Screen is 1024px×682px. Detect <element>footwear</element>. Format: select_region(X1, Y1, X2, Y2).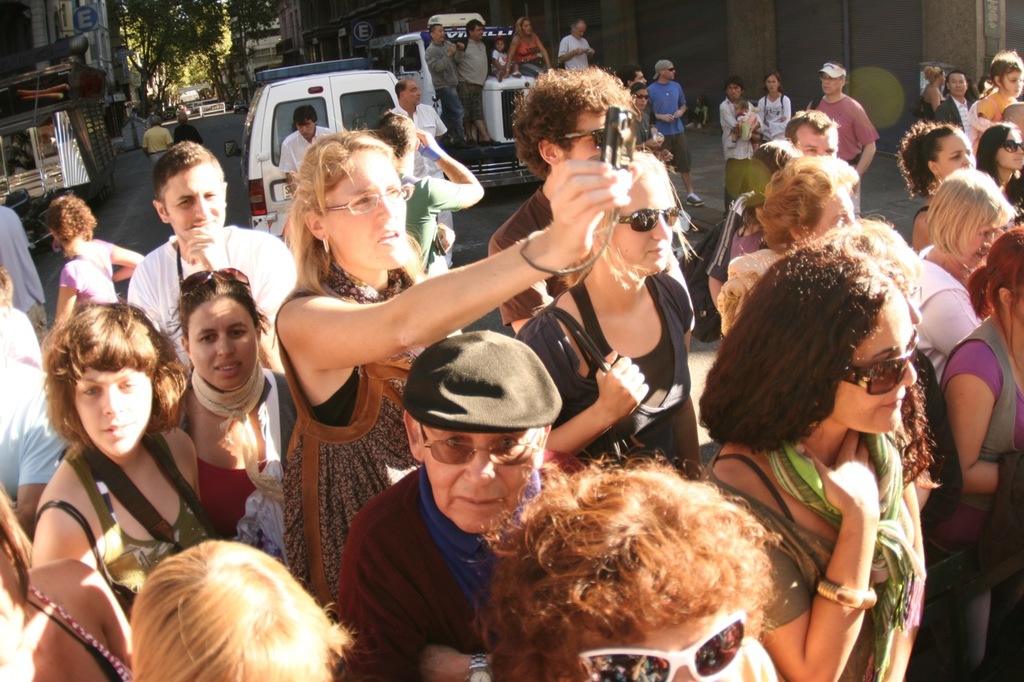
select_region(686, 191, 705, 206).
